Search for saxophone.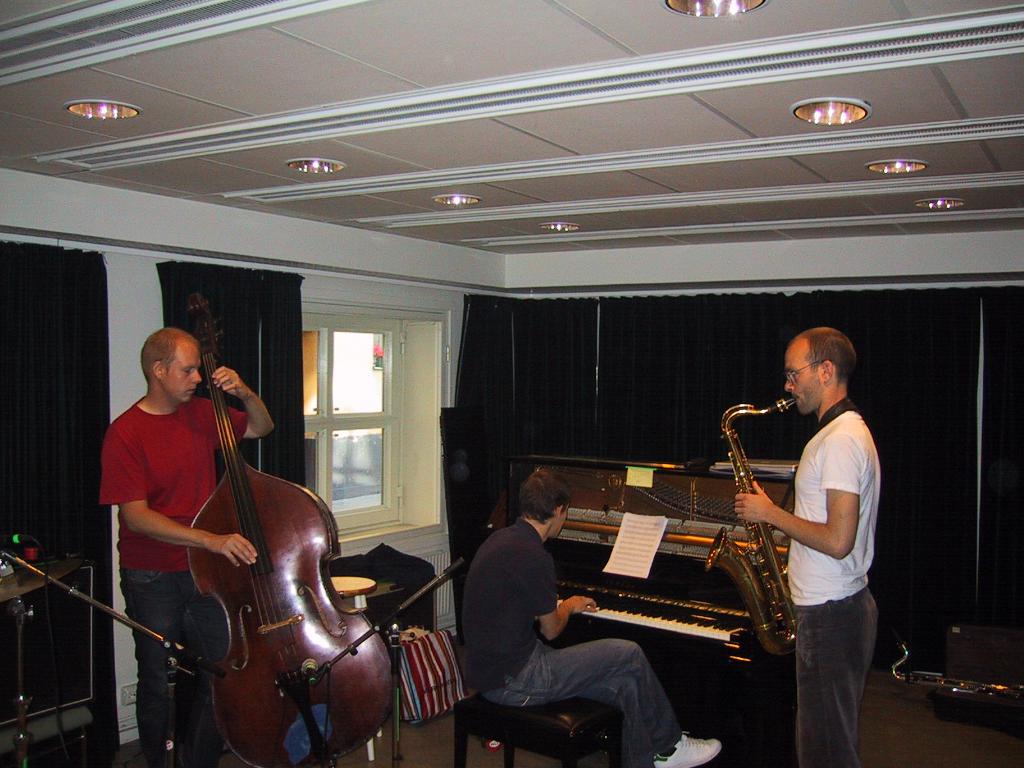
Found at <bbox>705, 398, 800, 659</bbox>.
